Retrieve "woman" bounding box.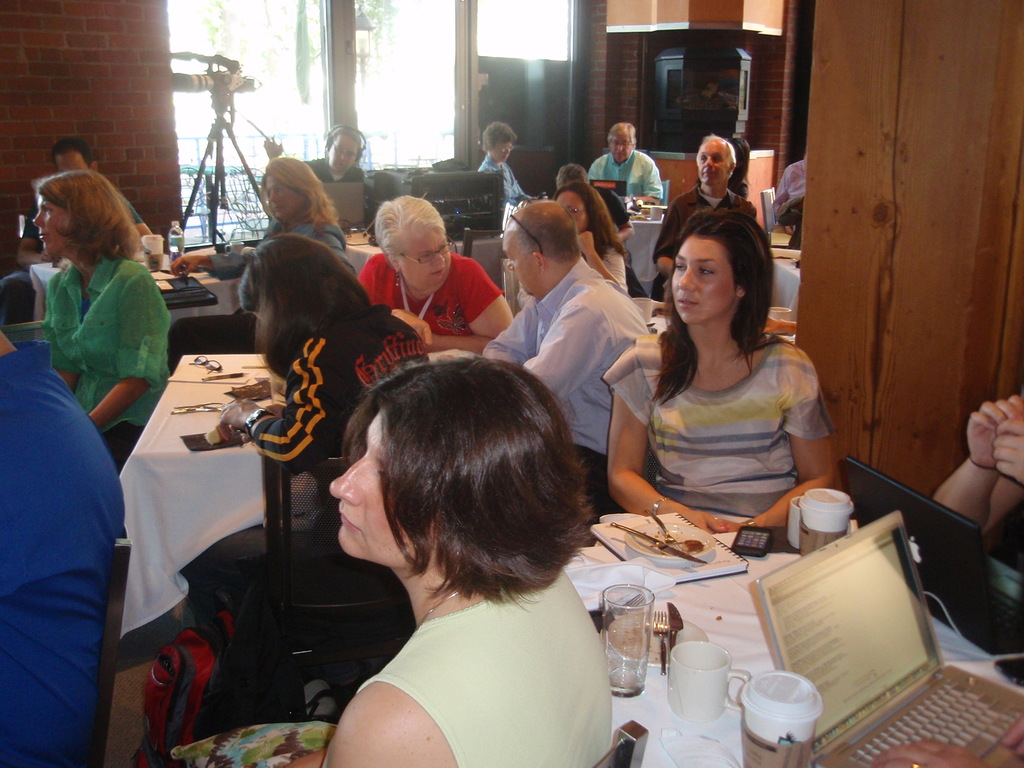
Bounding box: rect(729, 136, 751, 200).
